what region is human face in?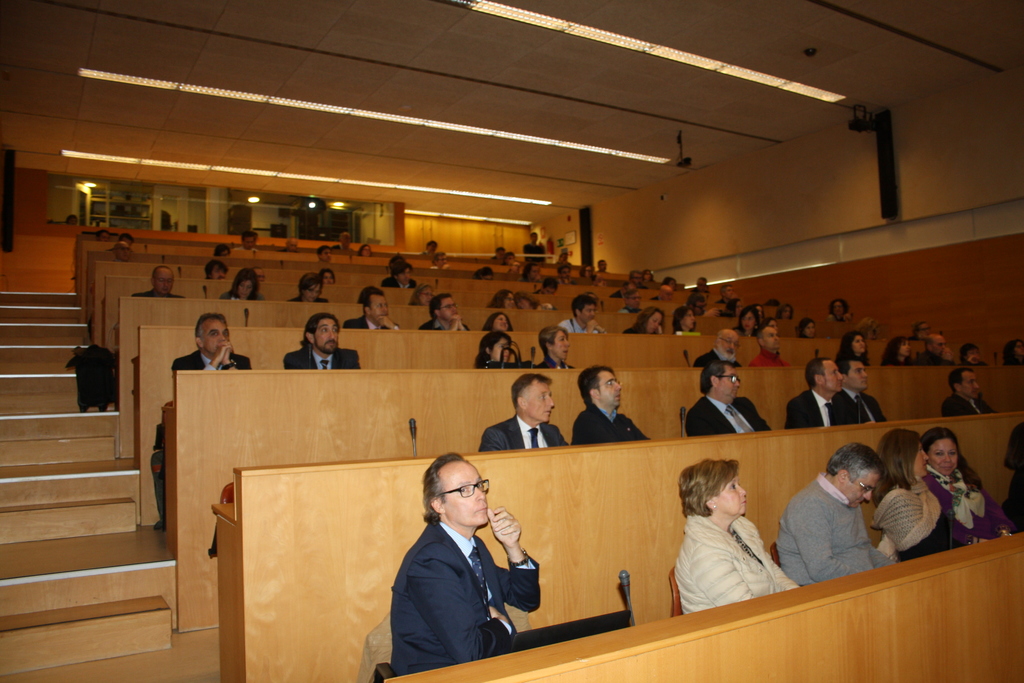
(left=316, top=317, right=340, bottom=353).
